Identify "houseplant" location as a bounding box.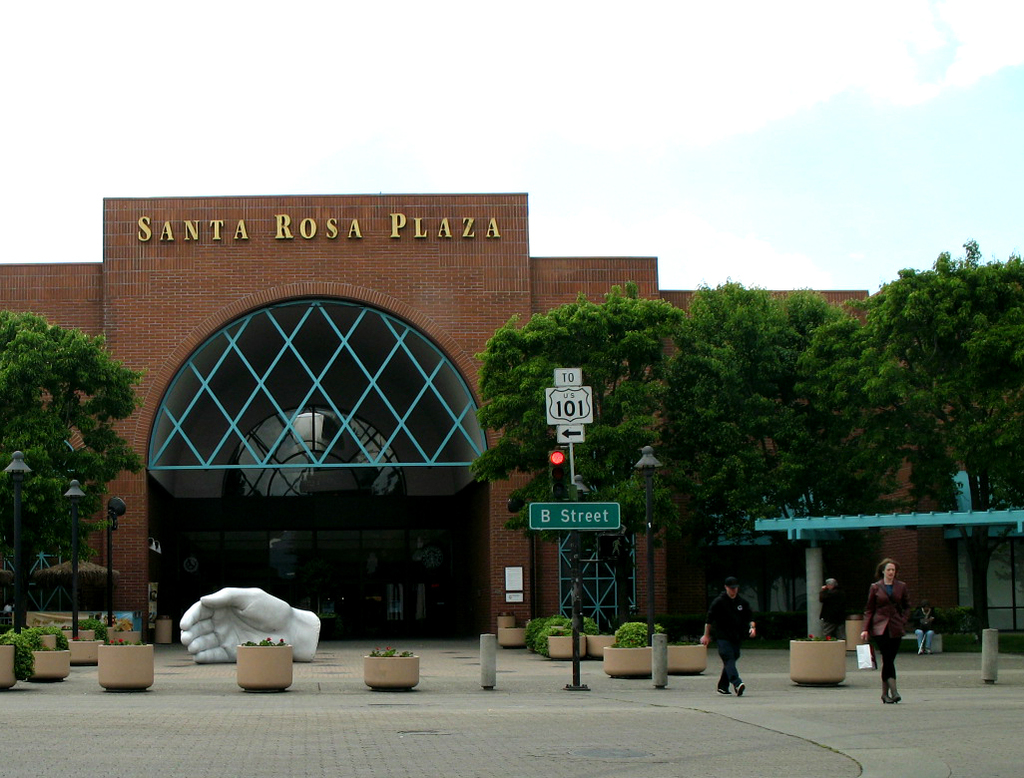
crop(565, 615, 592, 637).
